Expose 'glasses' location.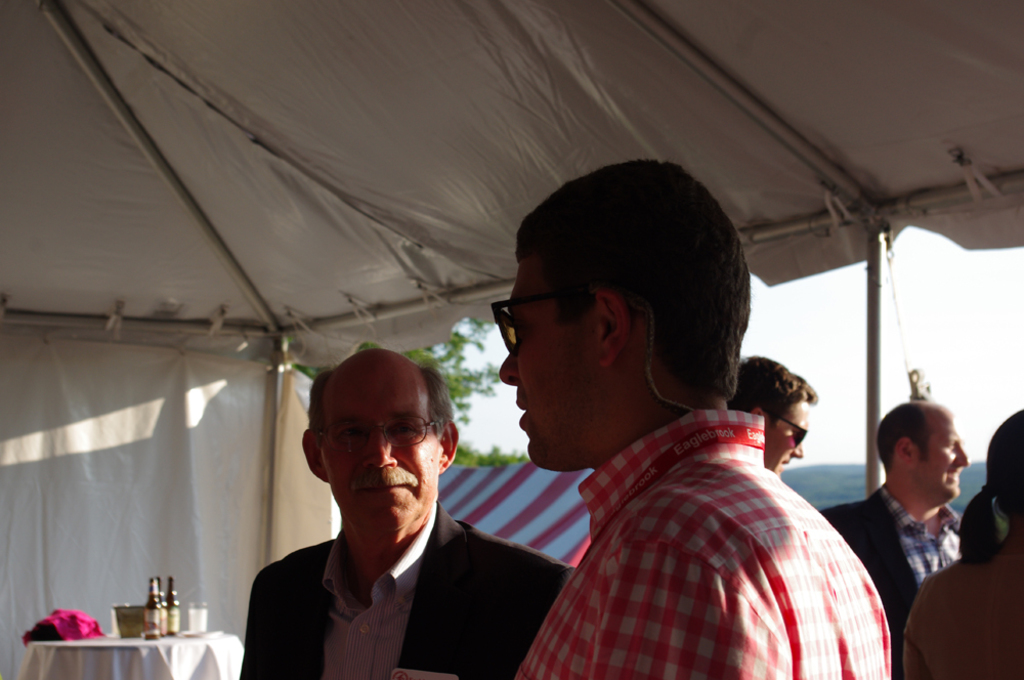
Exposed at <bbox>317, 414, 439, 454</bbox>.
